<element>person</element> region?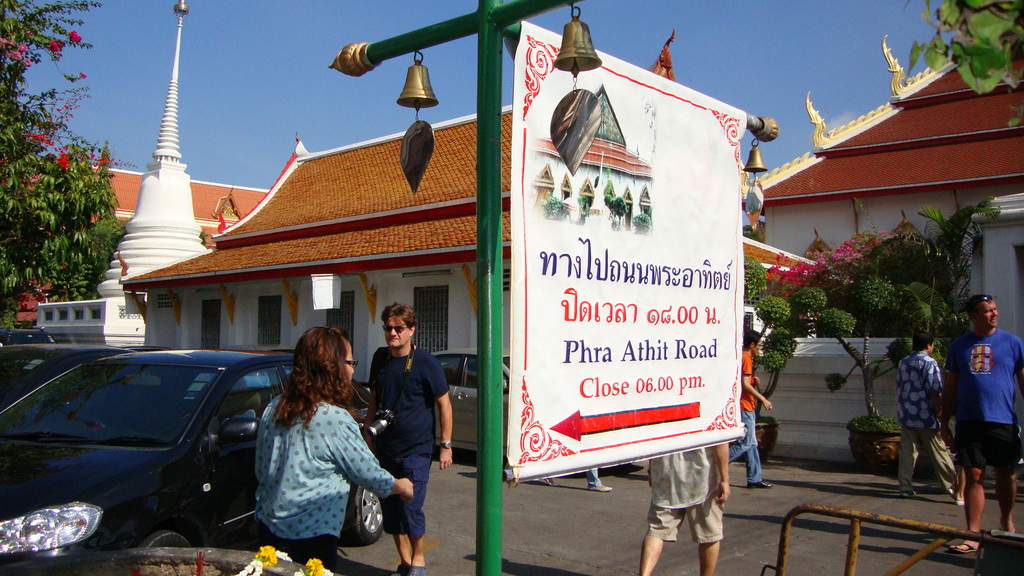
360, 295, 452, 575
